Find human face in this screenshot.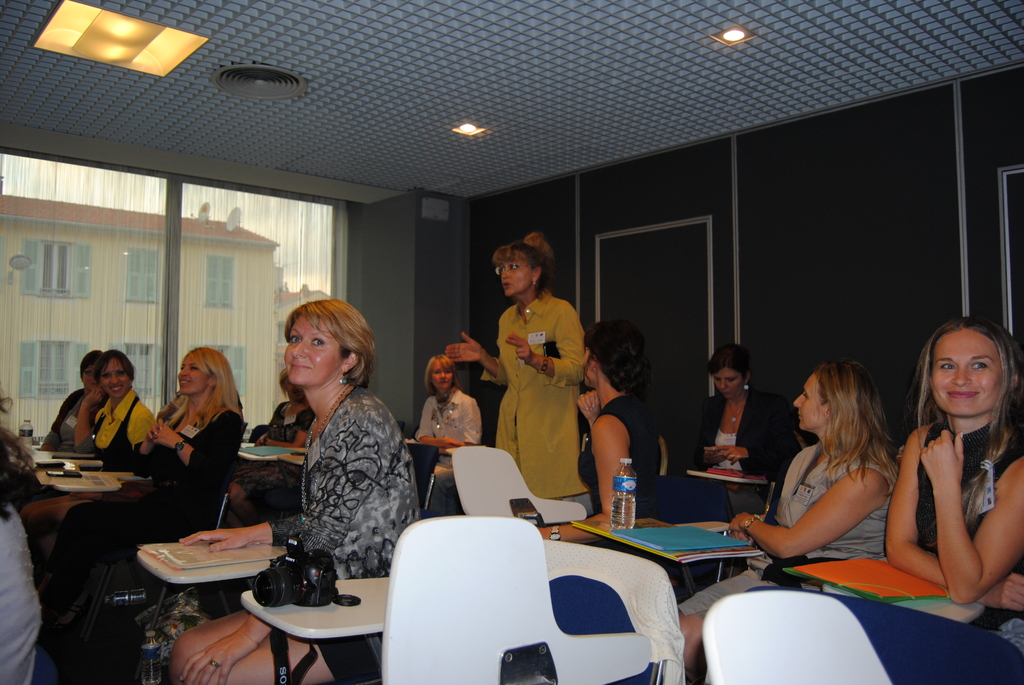
The bounding box for human face is pyautogui.locateOnScreen(495, 257, 527, 294).
